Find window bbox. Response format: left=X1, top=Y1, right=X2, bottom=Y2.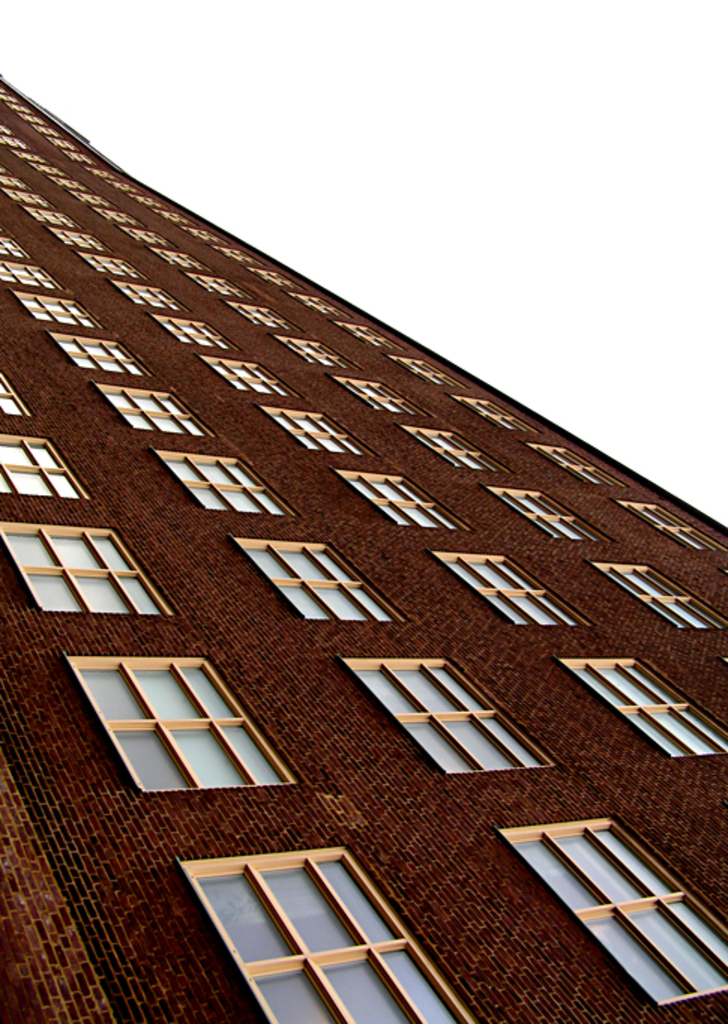
left=393, top=357, right=464, bottom=386.
